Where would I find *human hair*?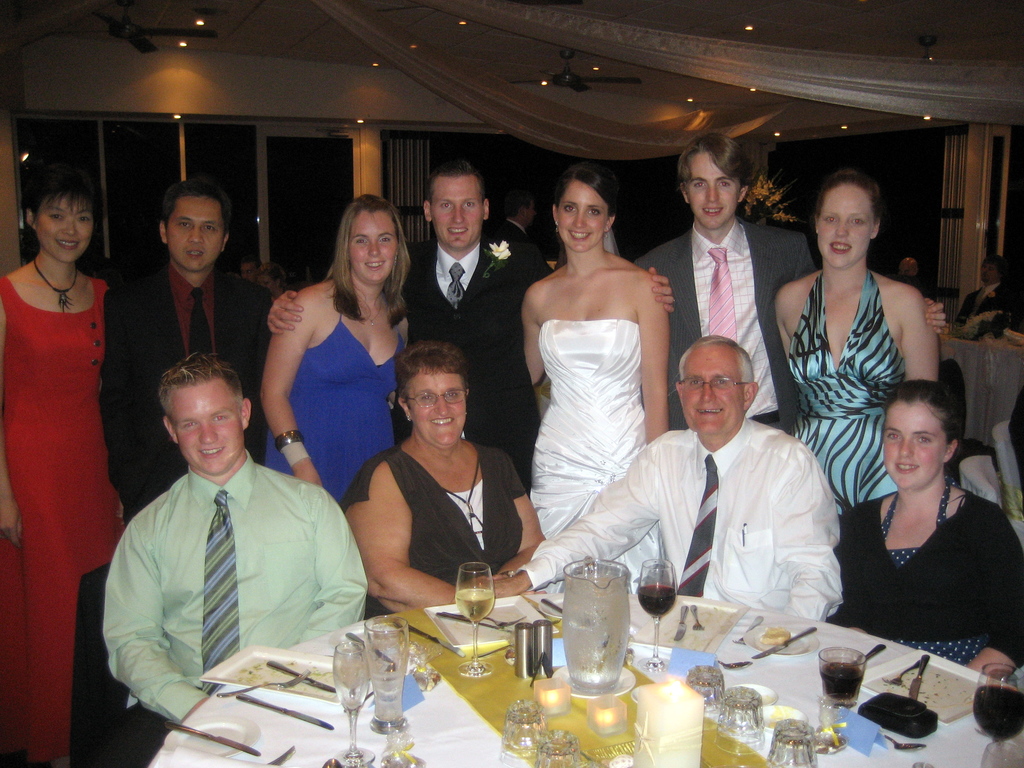
At <bbox>882, 381, 964, 447</bbox>.
